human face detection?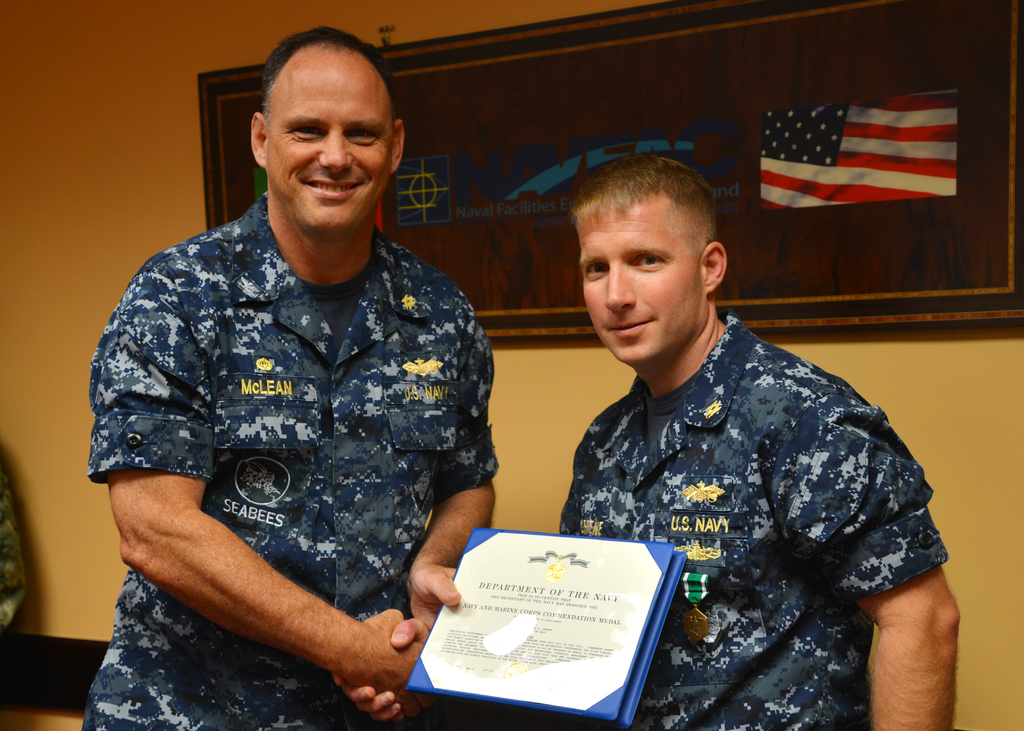
581/202/703/366
